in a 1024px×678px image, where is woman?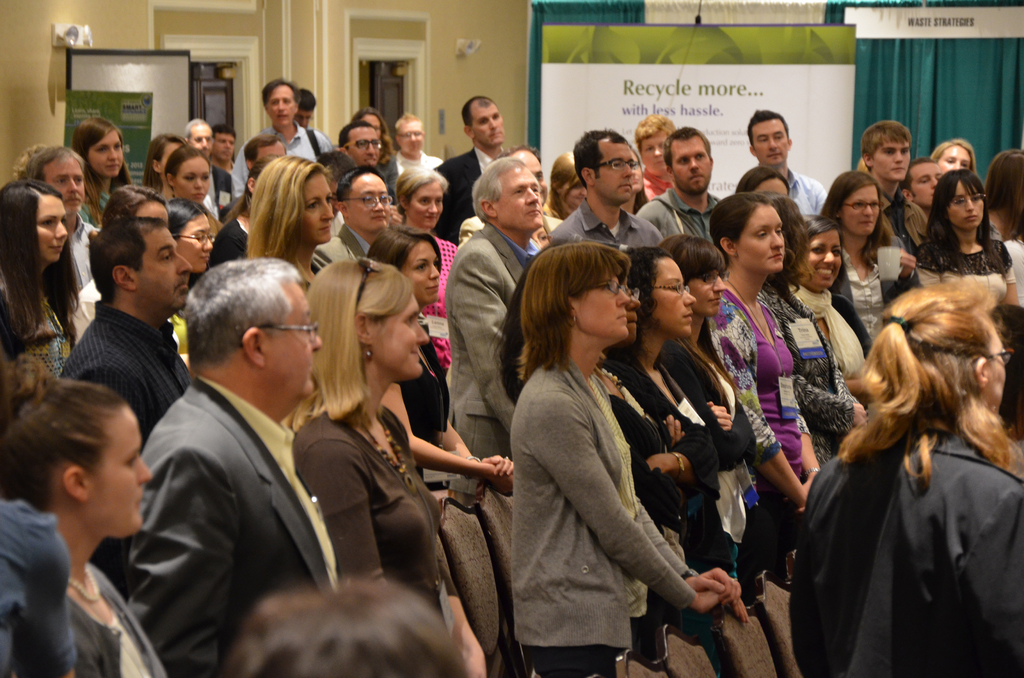
[285,243,493,677].
